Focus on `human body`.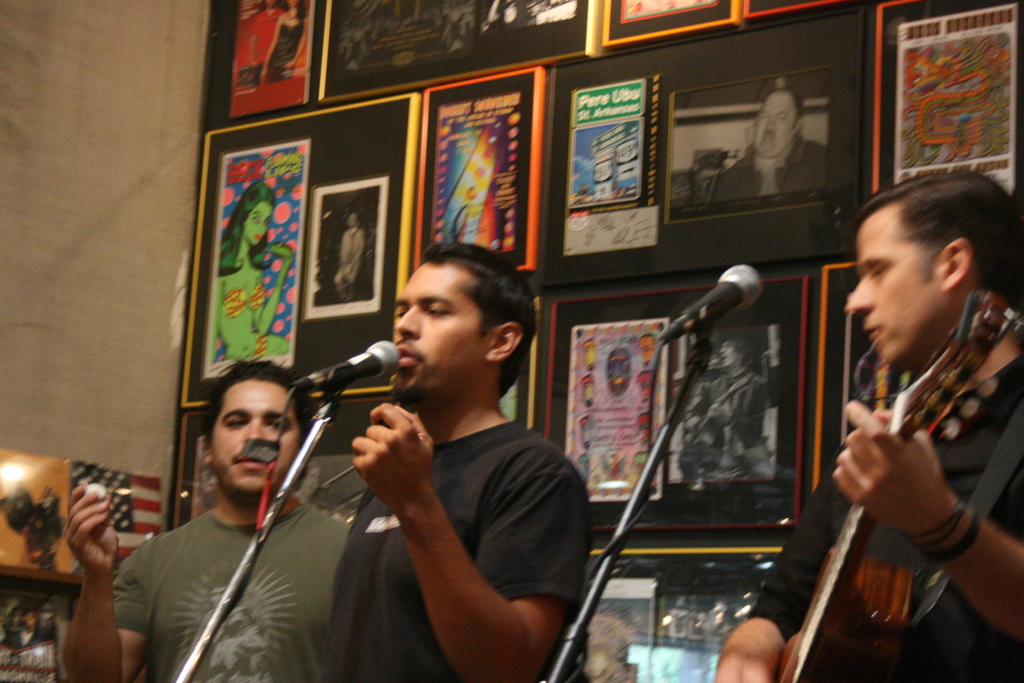
Focused at [left=59, top=483, right=354, bottom=682].
